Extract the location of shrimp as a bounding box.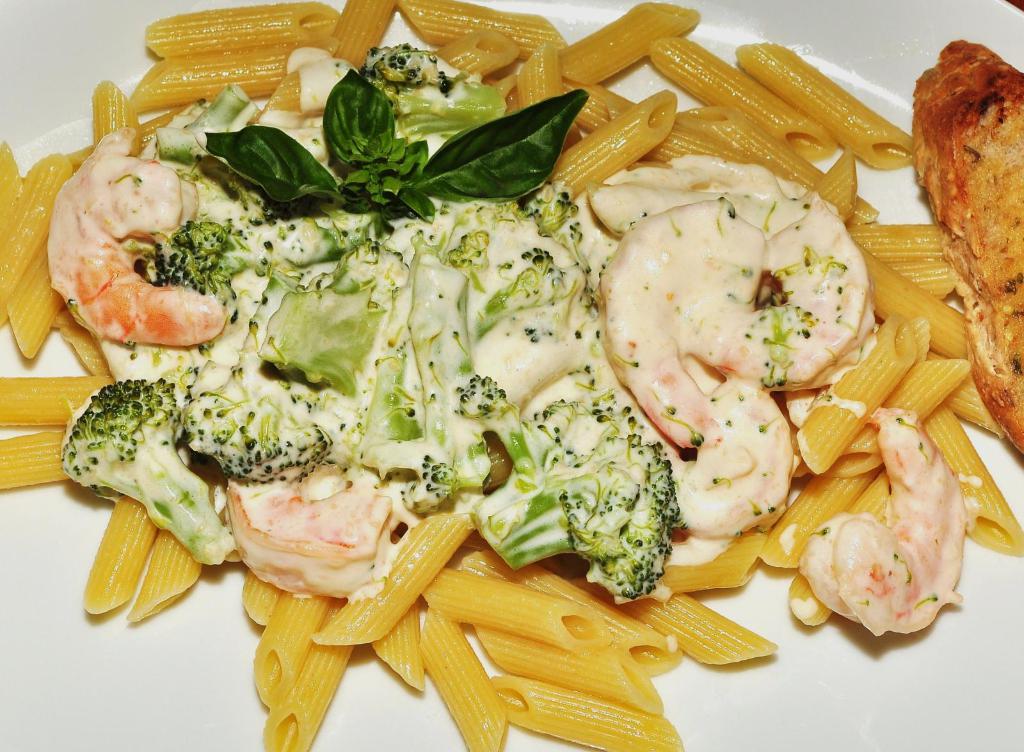
bbox=(664, 376, 791, 539).
